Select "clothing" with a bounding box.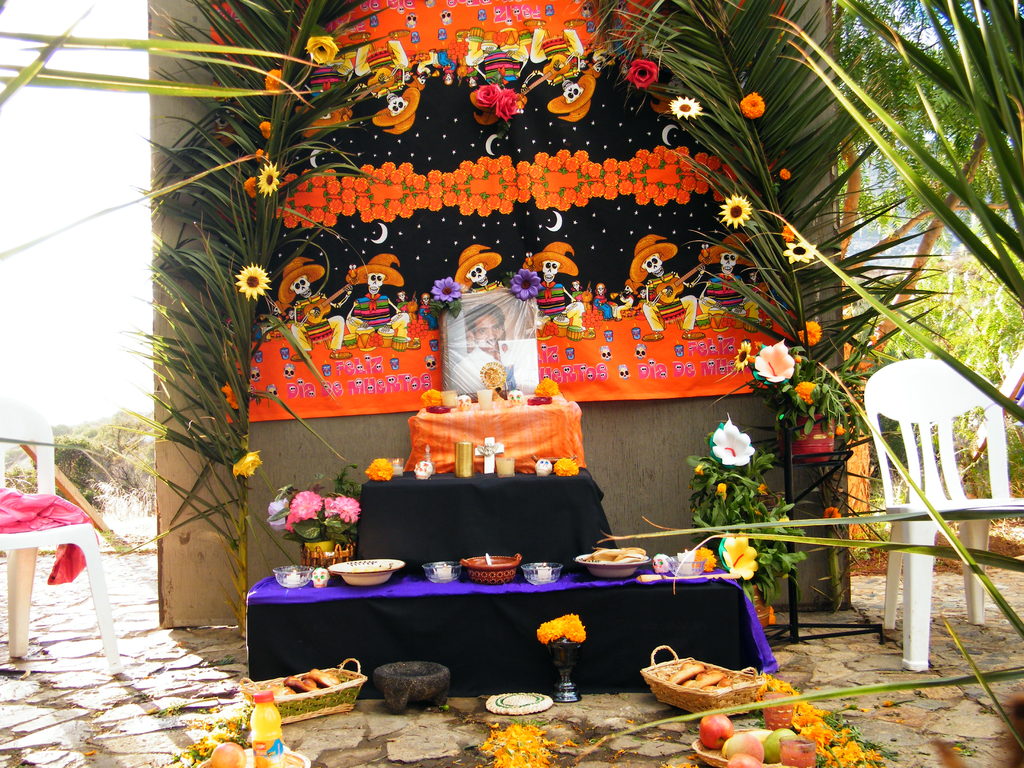
643, 257, 697, 330.
